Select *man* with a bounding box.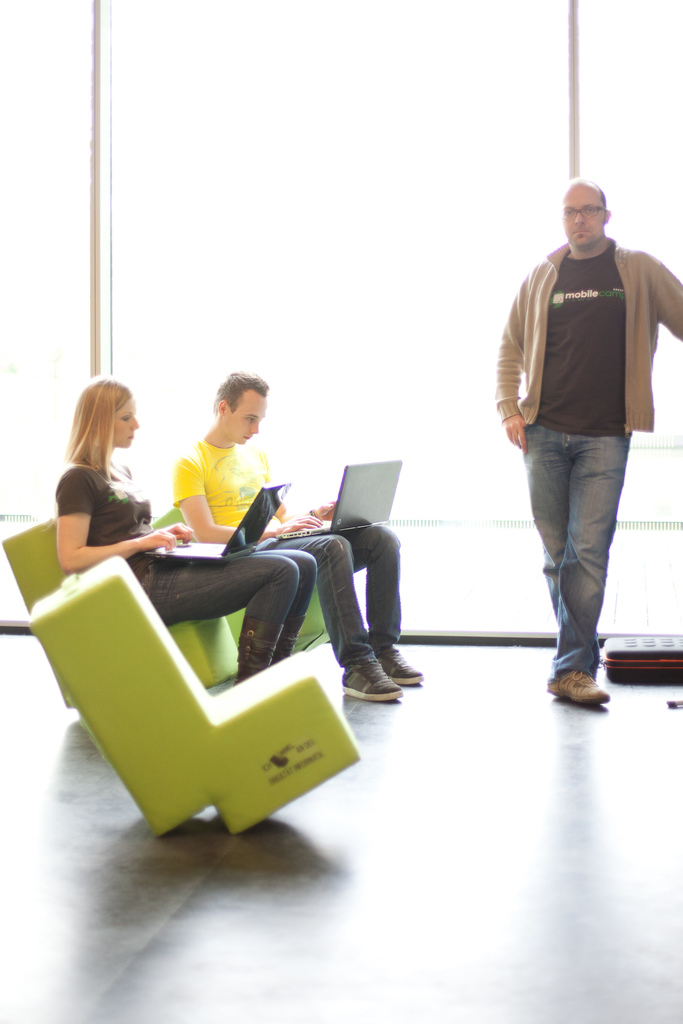
rect(490, 167, 665, 709).
